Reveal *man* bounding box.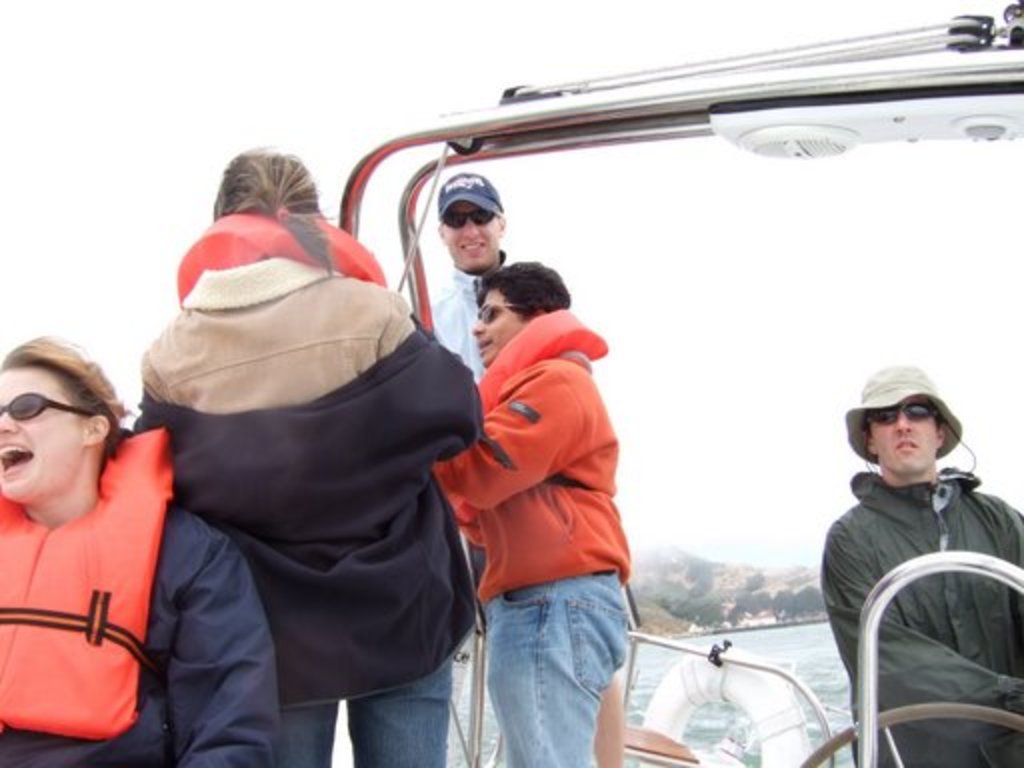
Revealed: [left=798, top=336, right=1023, bottom=760].
